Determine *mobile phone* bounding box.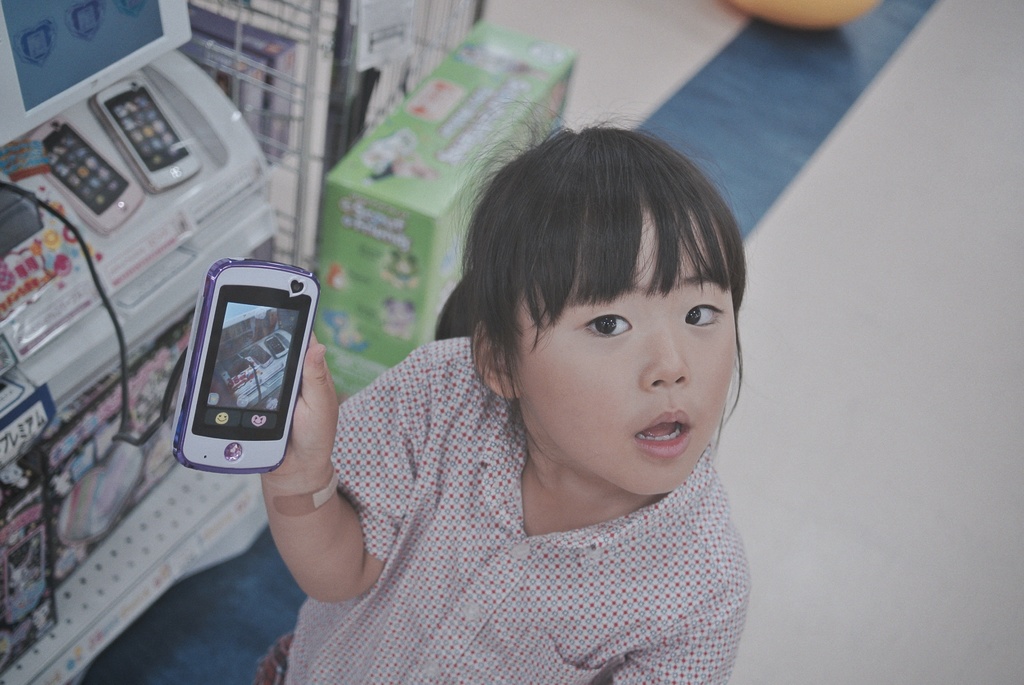
Determined: 89,74,202,195.
